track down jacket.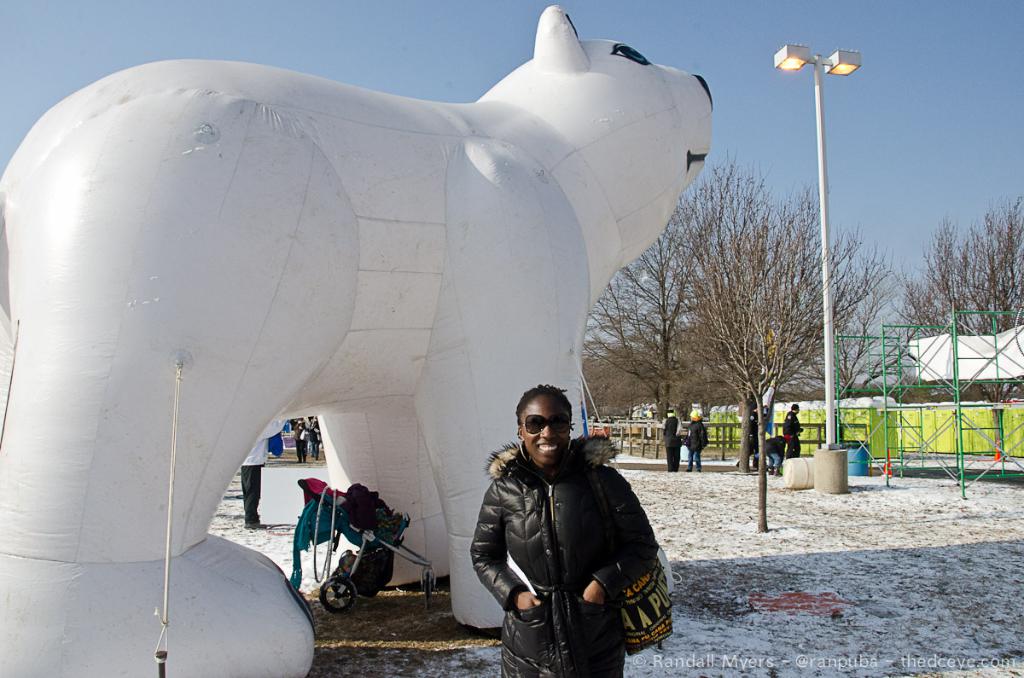
Tracked to 469 415 669 652.
